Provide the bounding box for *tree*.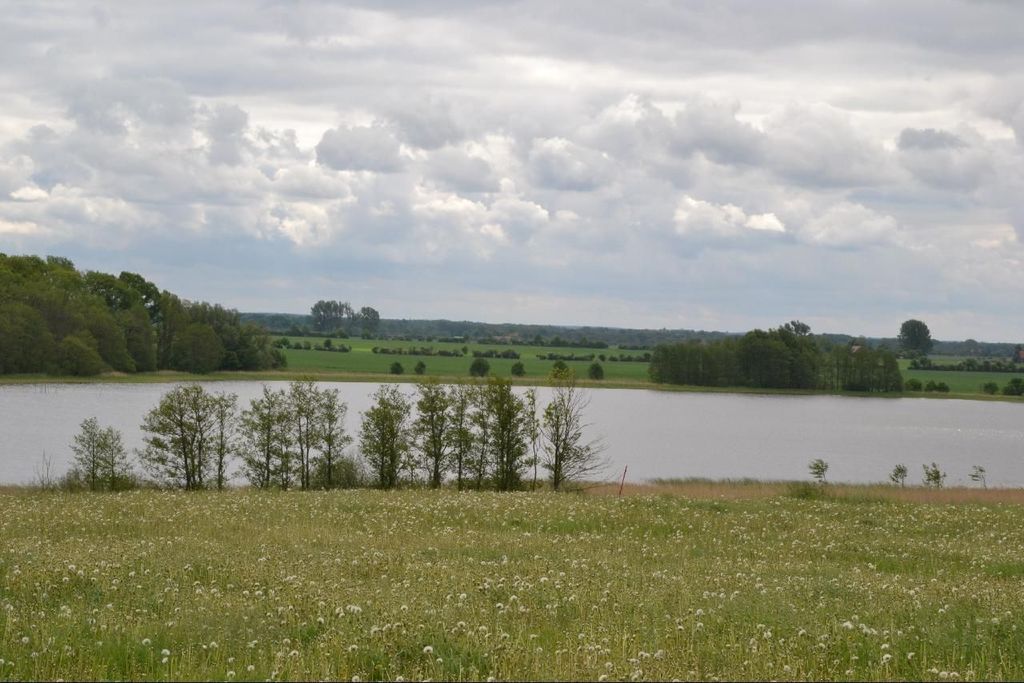
box=[282, 376, 326, 489].
